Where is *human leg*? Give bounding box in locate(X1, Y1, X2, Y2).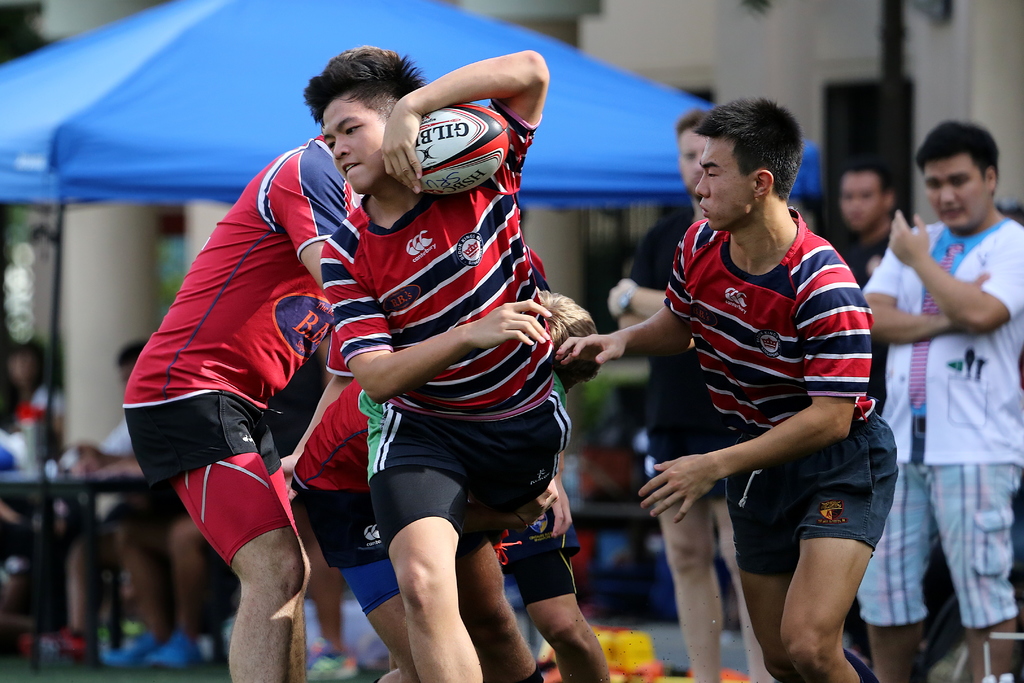
locate(732, 461, 805, 682).
